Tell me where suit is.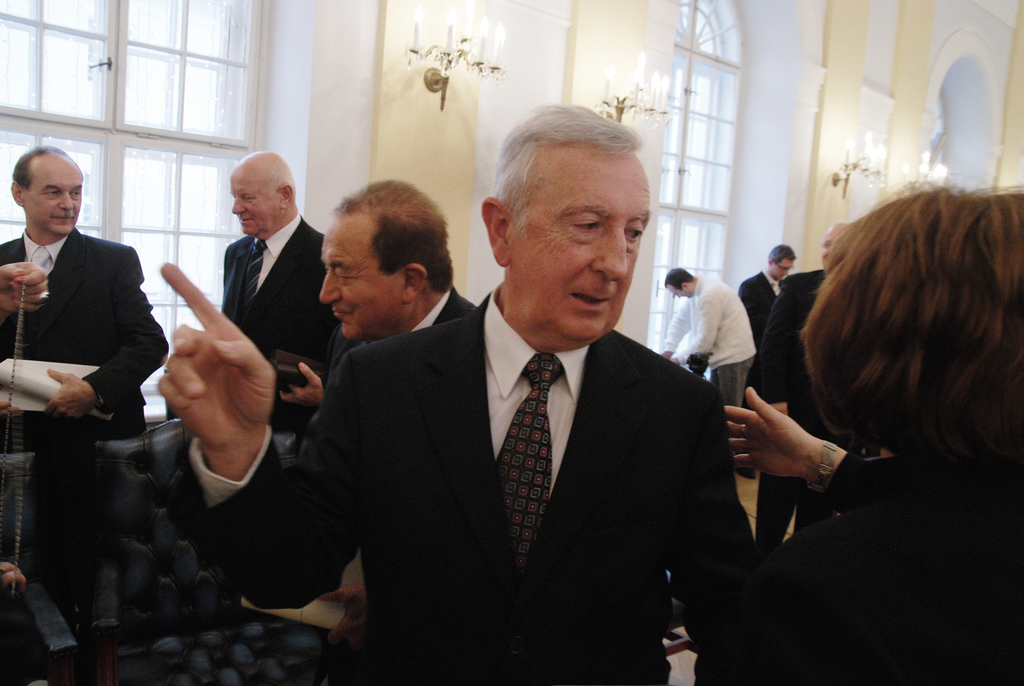
suit is at left=736, top=268, right=778, bottom=343.
